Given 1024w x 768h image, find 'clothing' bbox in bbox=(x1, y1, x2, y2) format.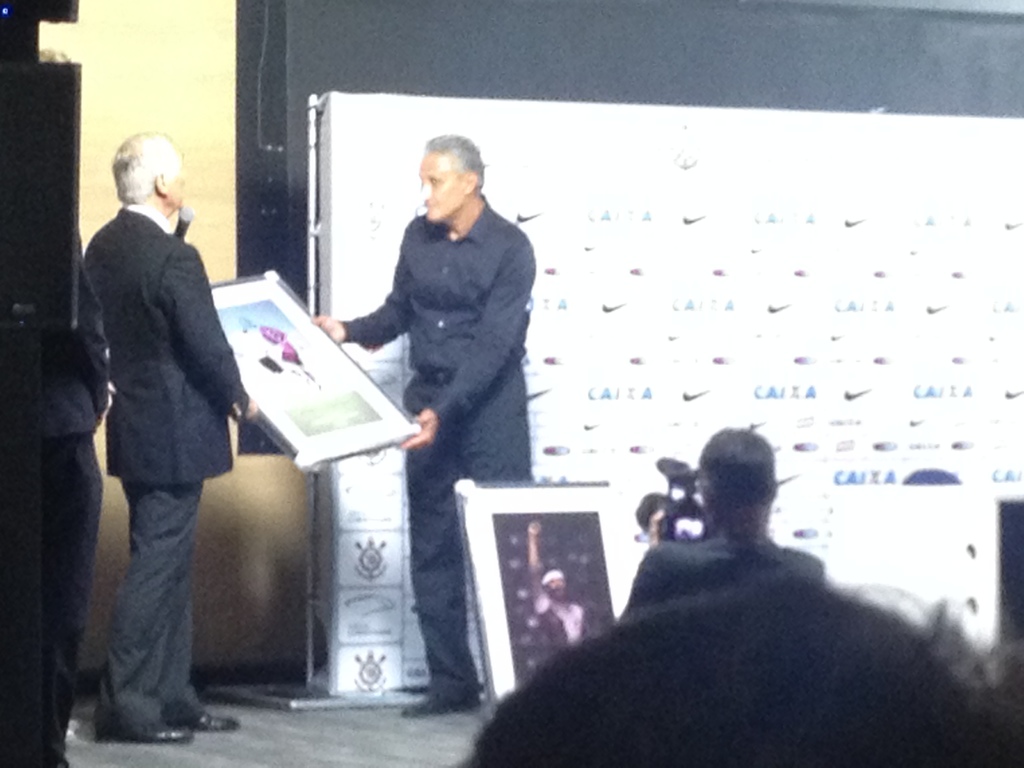
bbox=(623, 536, 819, 619).
